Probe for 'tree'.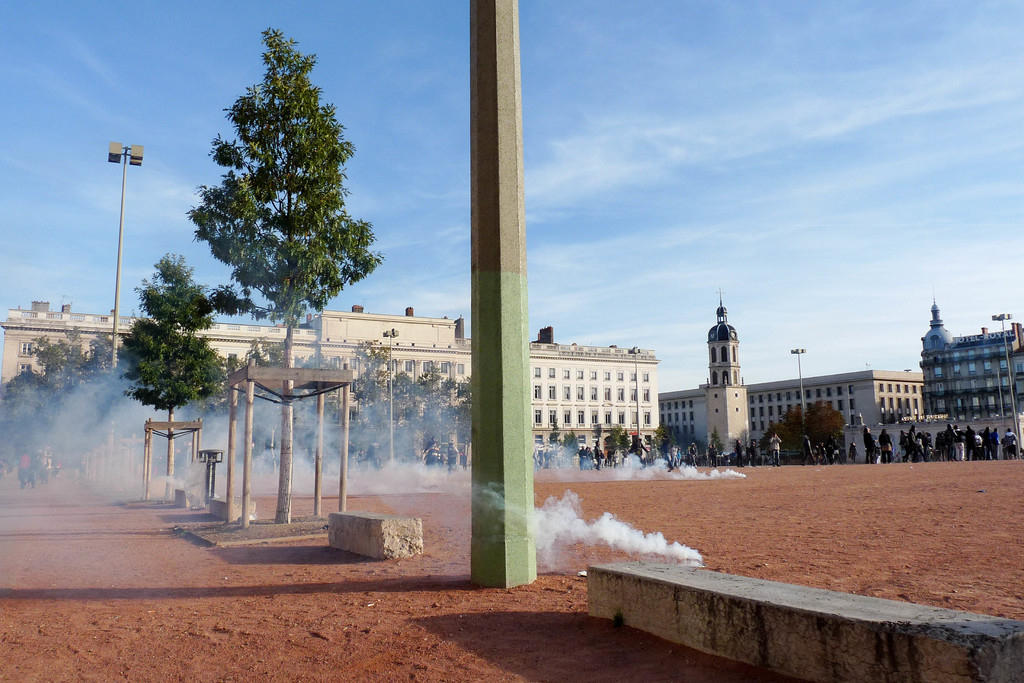
Probe result: 566 432 578 460.
